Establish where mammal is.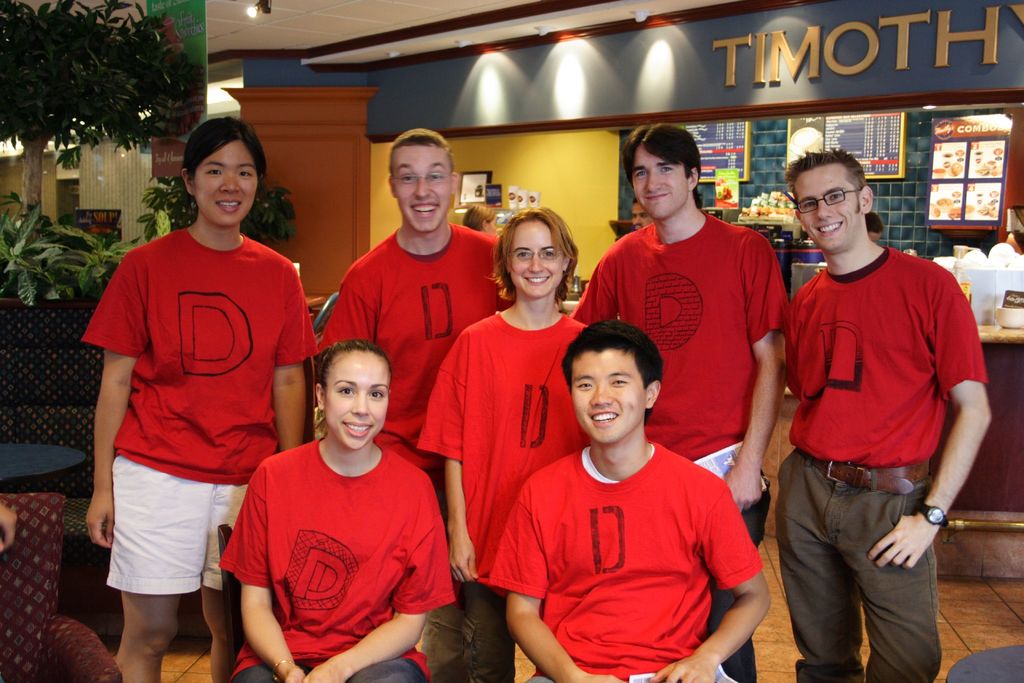
Established at region(321, 122, 518, 682).
